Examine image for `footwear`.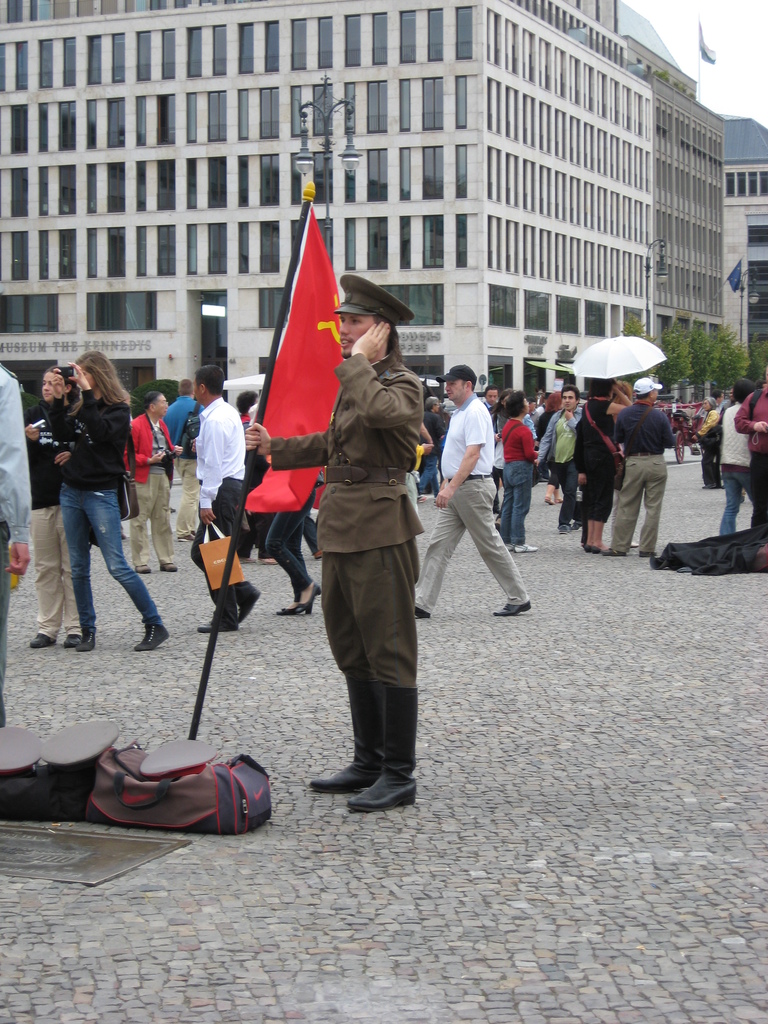
Examination result: [left=278, top=592, right=312, bottom=611].
